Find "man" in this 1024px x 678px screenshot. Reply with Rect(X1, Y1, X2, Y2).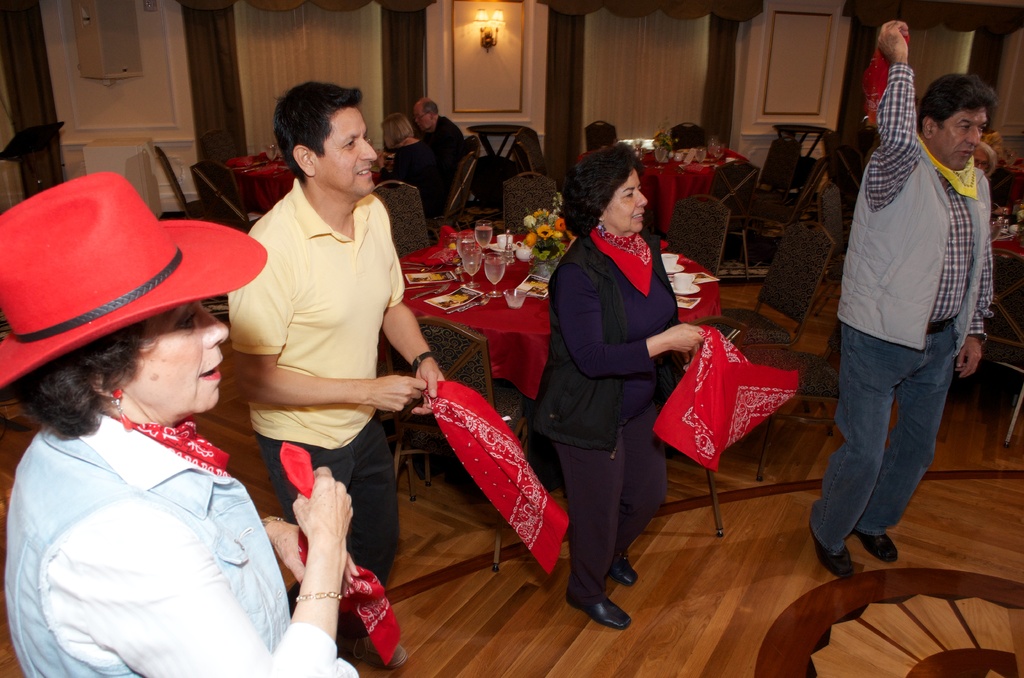
Rect(808, 56, 1001, 576).
